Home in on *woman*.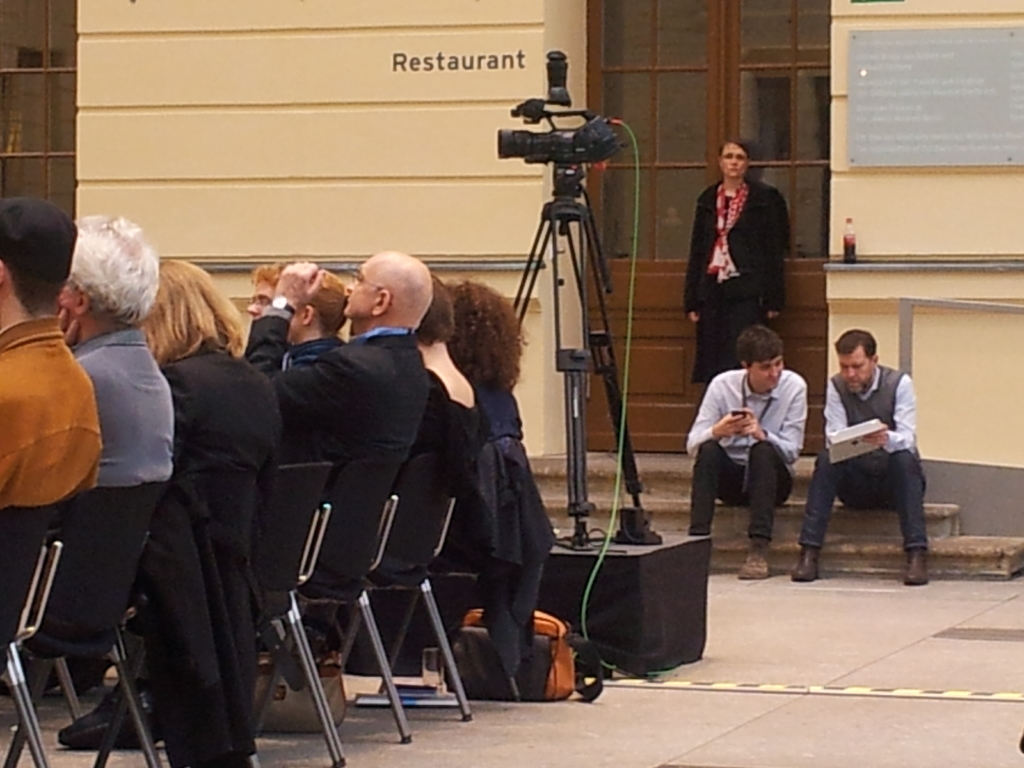
Homed in at <bbox>444, 270, 526, 446</bbox>.
